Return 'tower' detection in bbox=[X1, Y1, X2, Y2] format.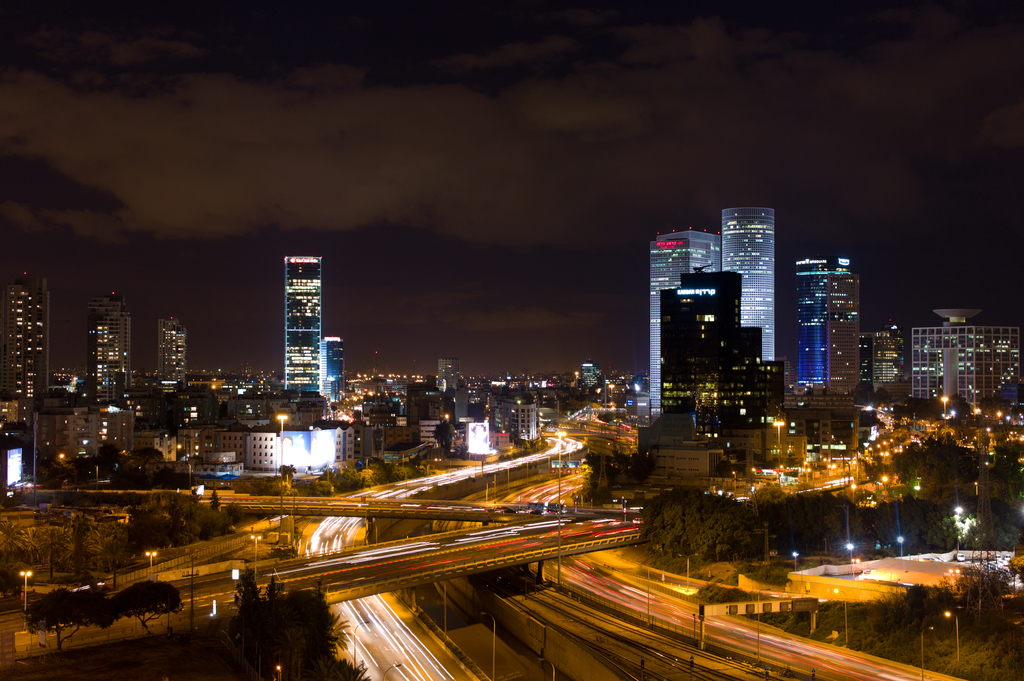
bbox=[285, 256, 320, 396].
